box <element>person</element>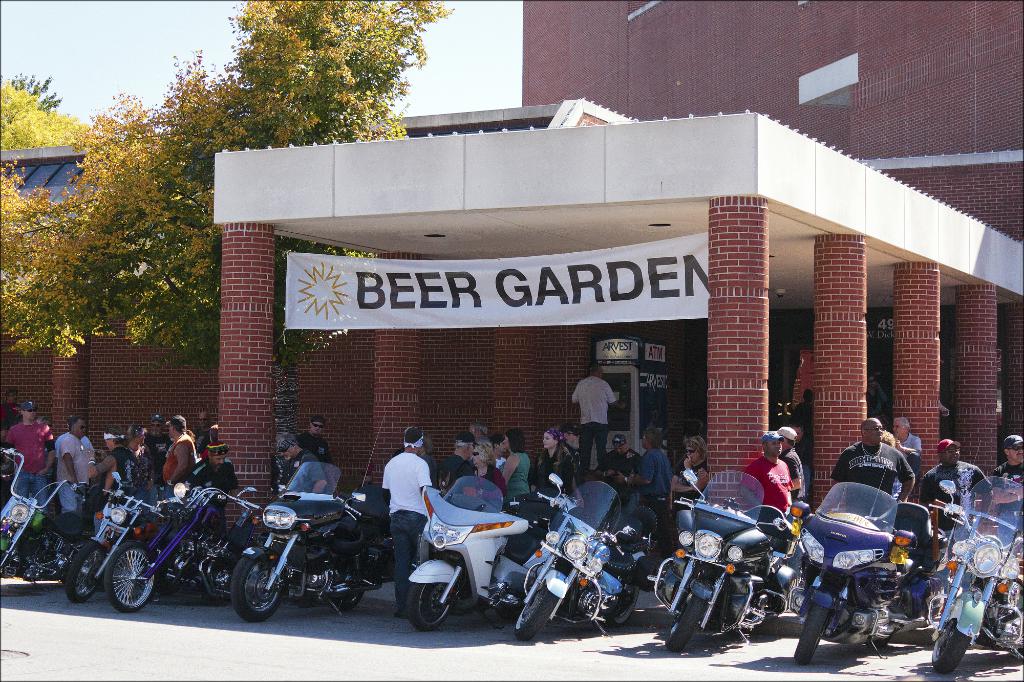
{"x1": 794, "y1": 390, "x2": 815, "y2": 430}
